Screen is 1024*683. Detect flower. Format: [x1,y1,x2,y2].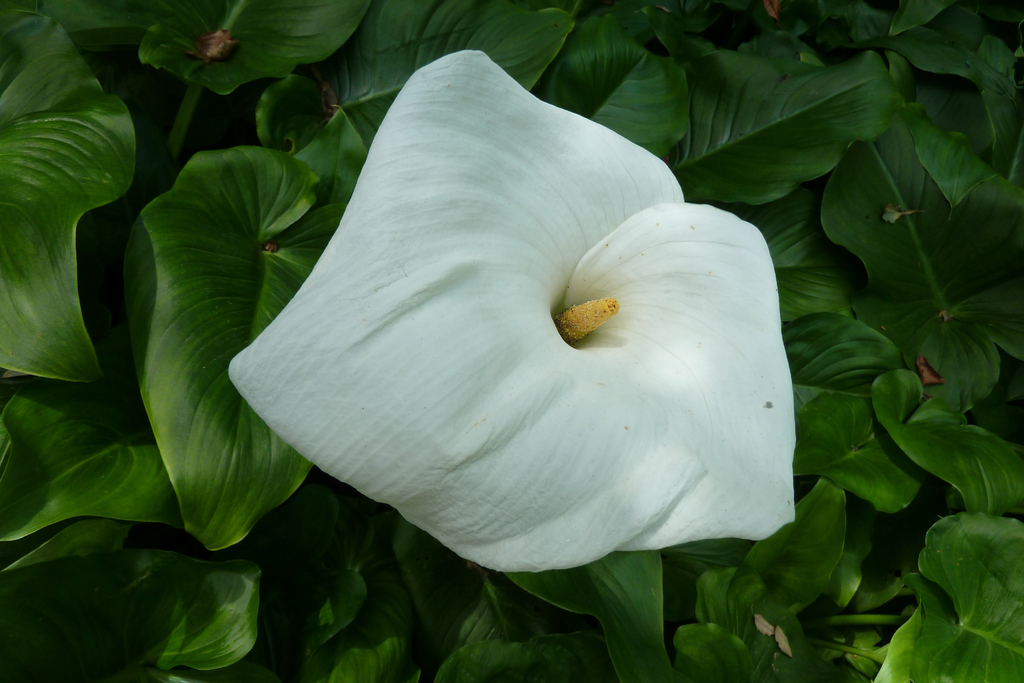
[227,69,805,621].
